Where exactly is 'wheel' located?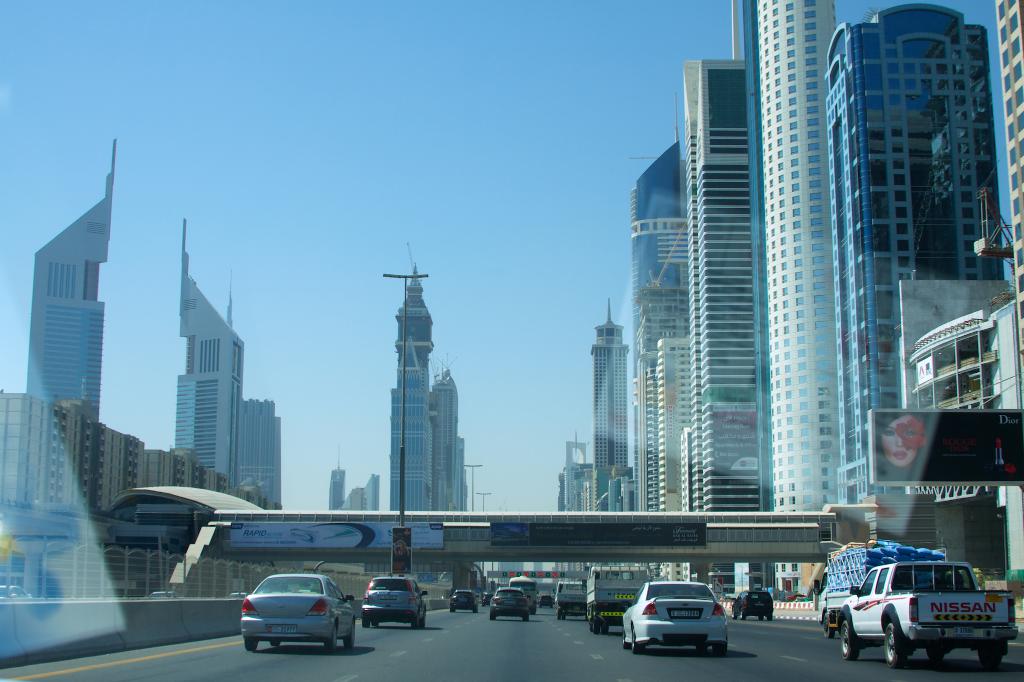
Its bounding box is crop(741, 608, 746, 620).
